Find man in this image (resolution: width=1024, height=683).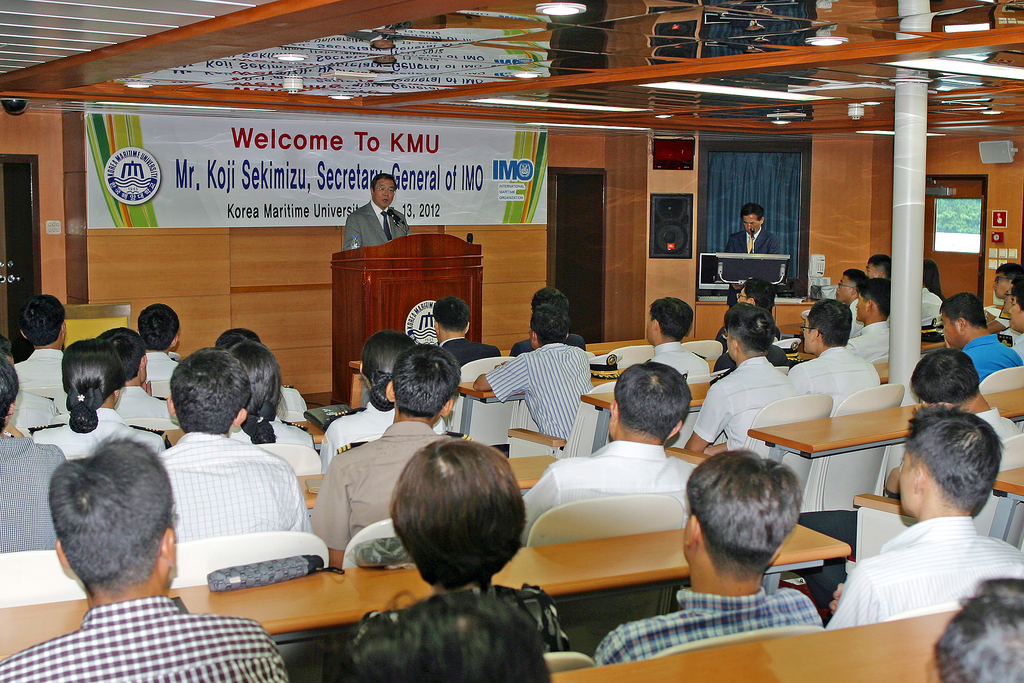
bbox=[941, 293, 1023, 386].
